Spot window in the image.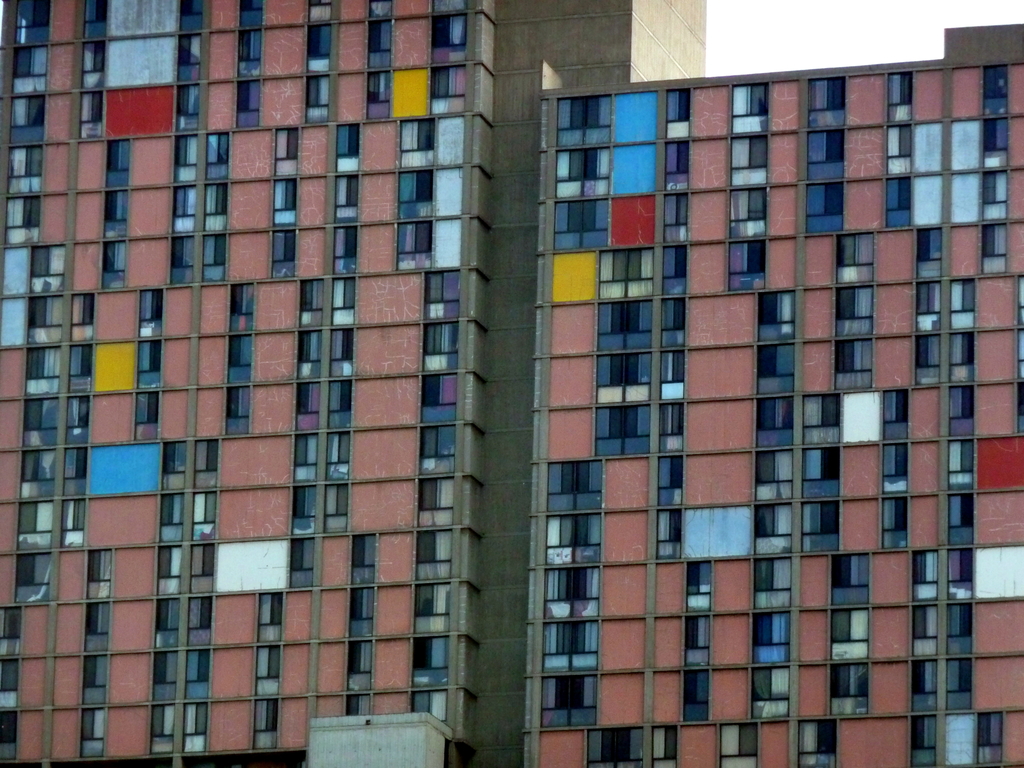
window found at bbox(920, 229, 938, 276).
